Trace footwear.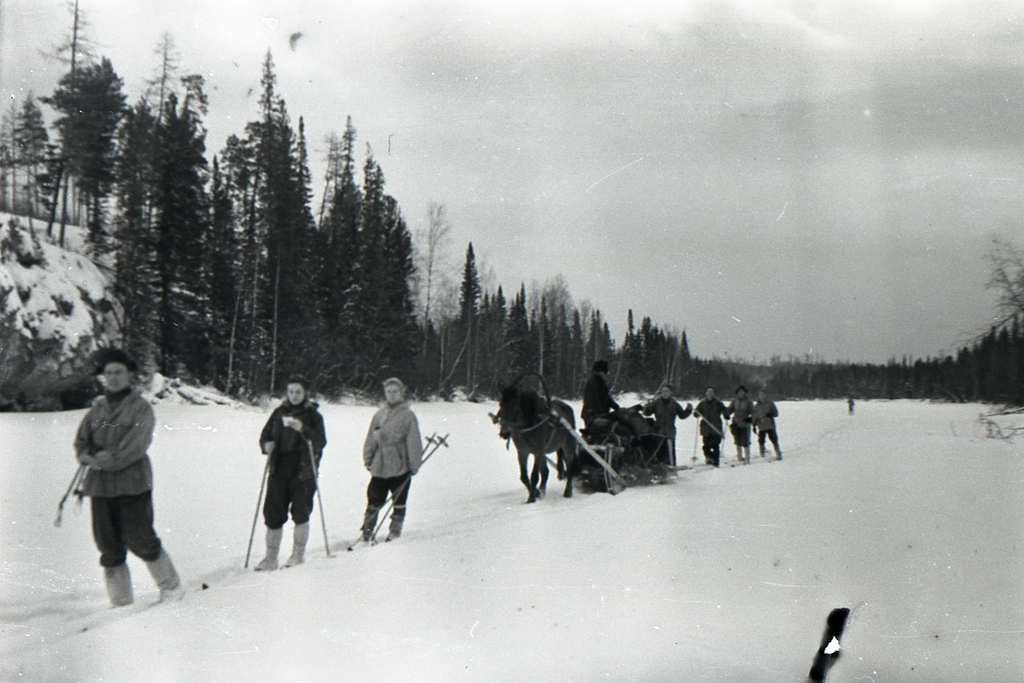
Traced to 252:523:278:572.
